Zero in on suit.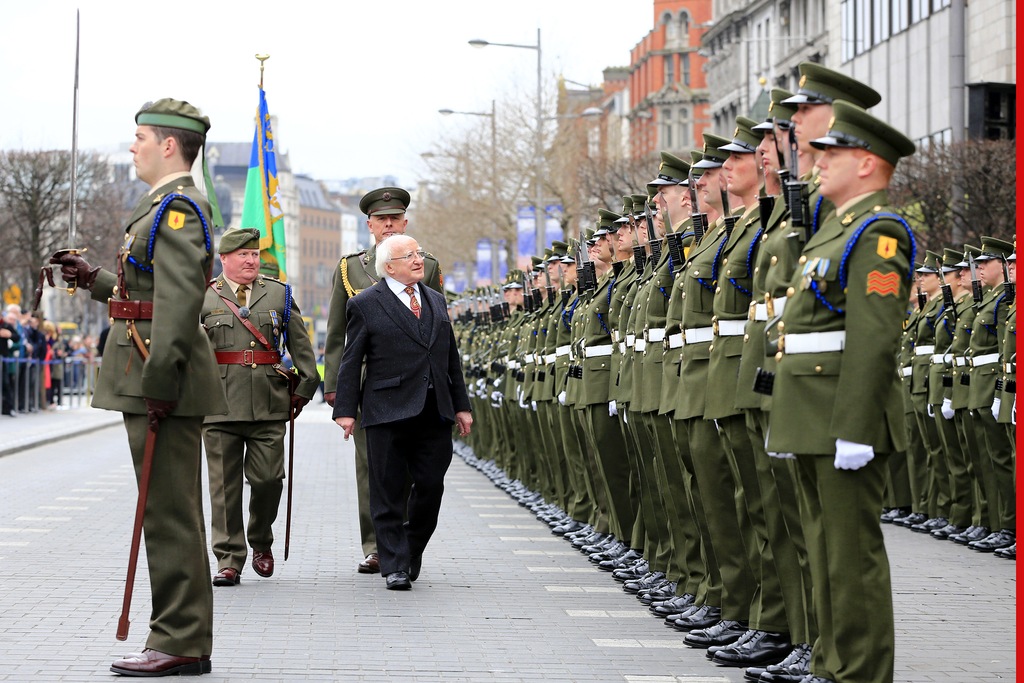
Zeroed in: (left=671, top=205, right=744, bottom=641).
